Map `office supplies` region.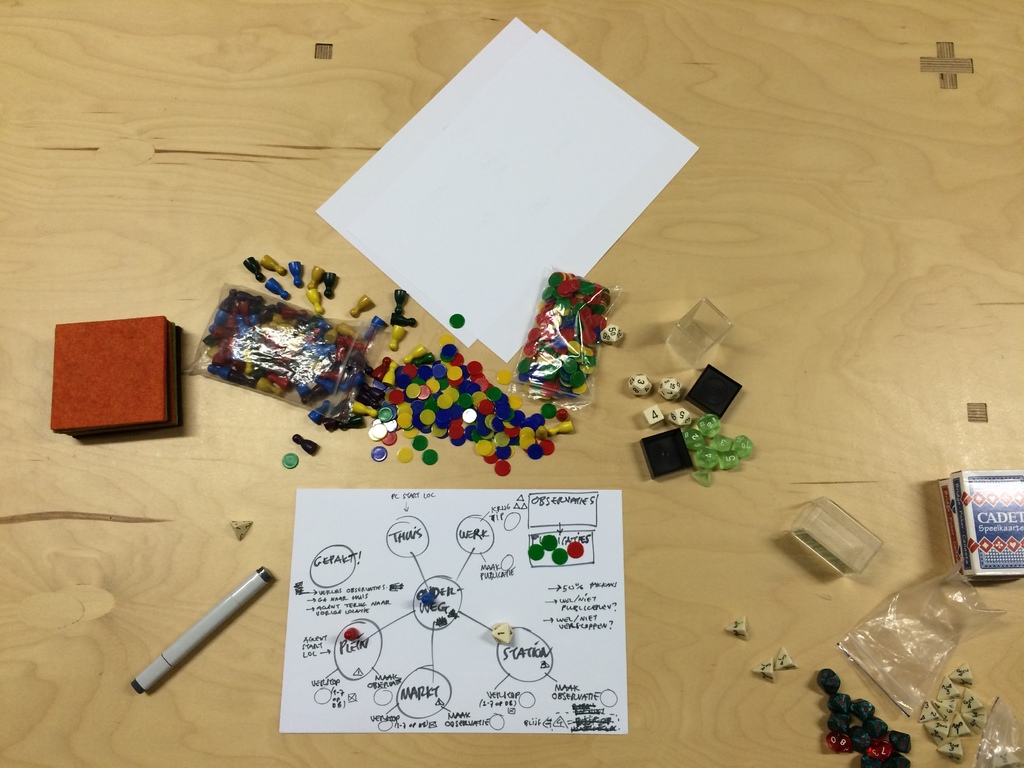
Mapped to 126:564:276:694.
